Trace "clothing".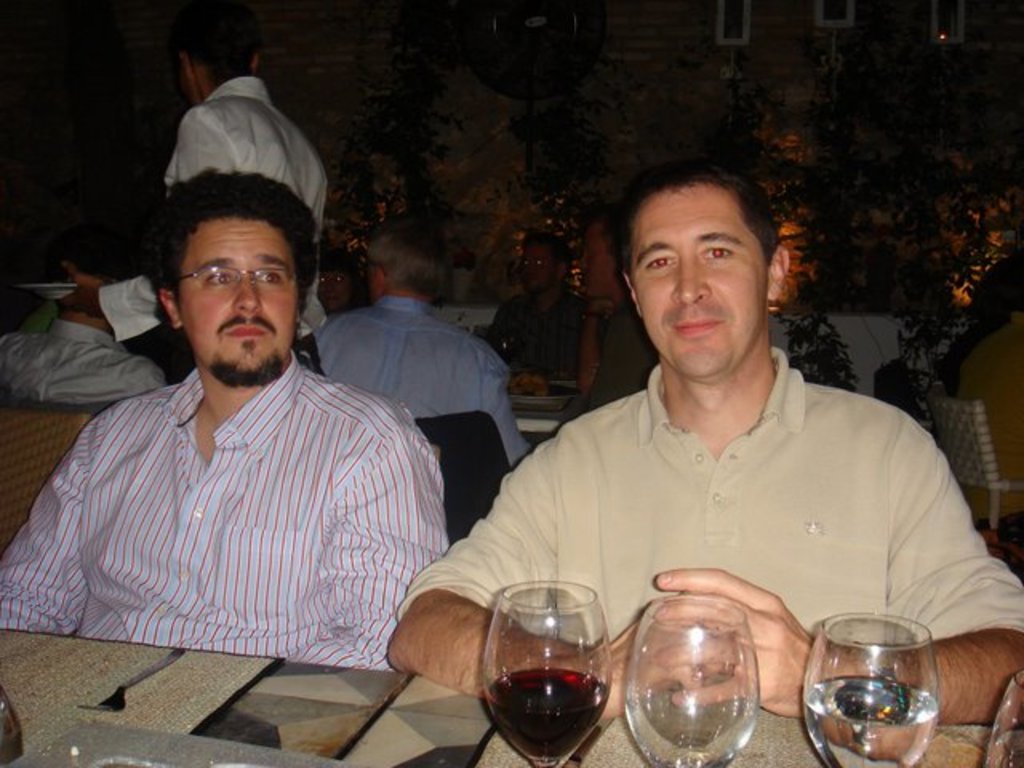
Traced to bbox=[0, 328, 170, 406].
